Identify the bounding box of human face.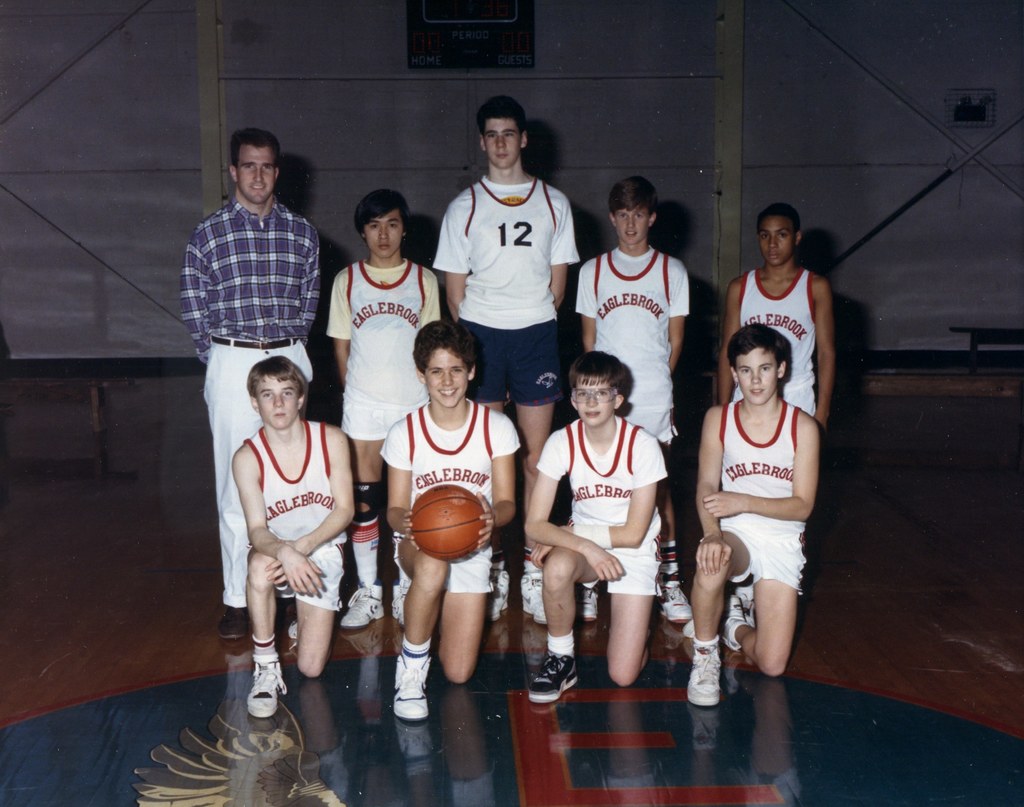
{"x1": 243, "y1": 142, "x2": 272, "y2": 198}.
